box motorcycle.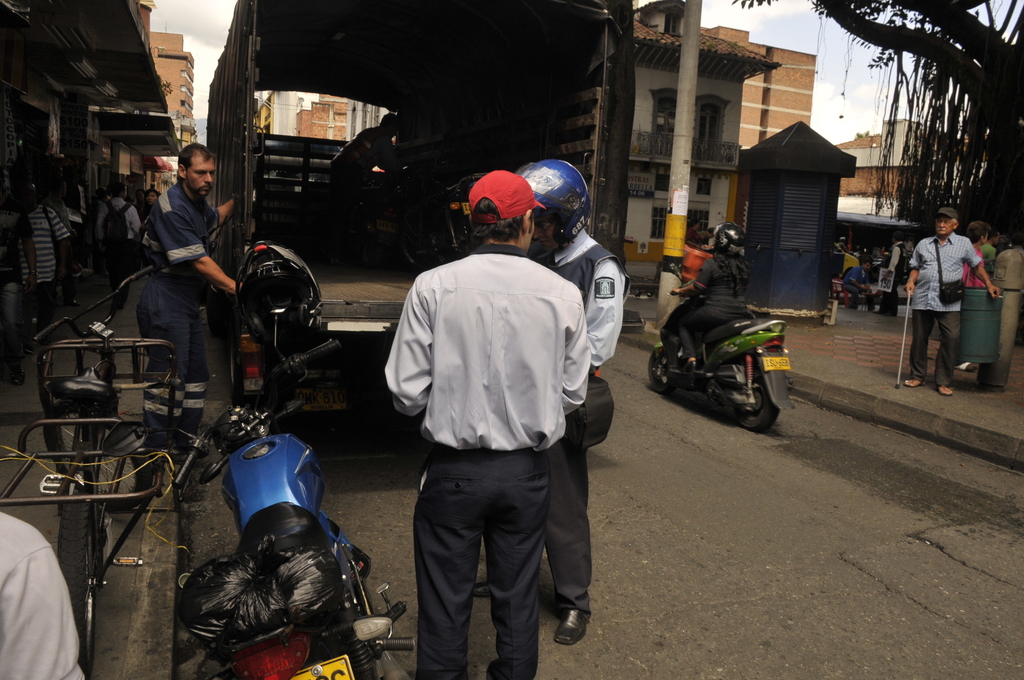
651 254 793 409.
